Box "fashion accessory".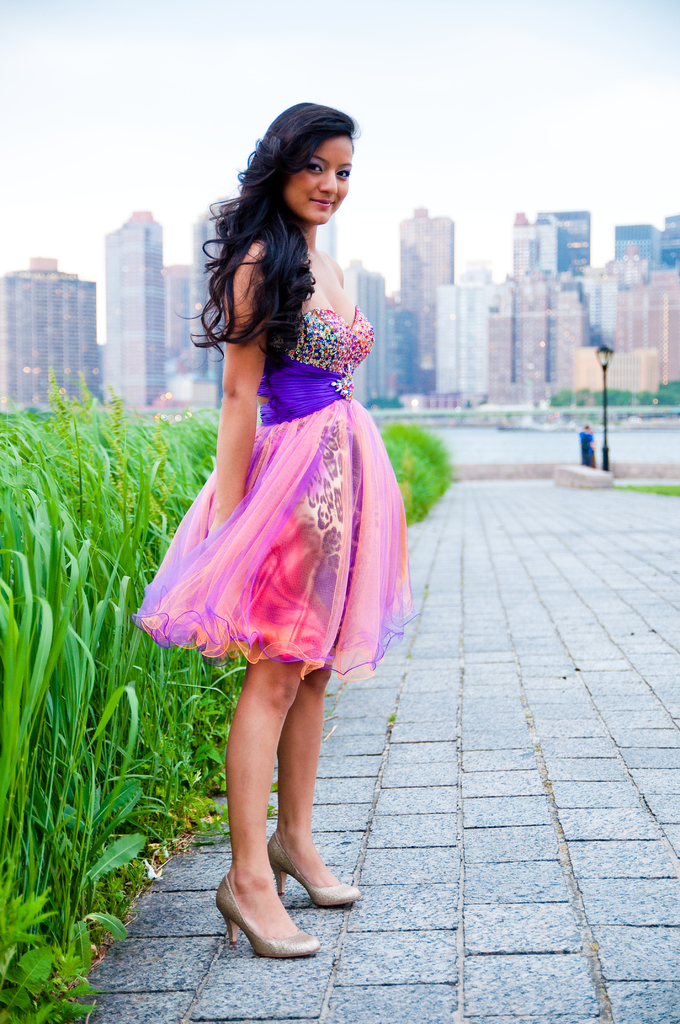
box(218, 869, 317, 951).
